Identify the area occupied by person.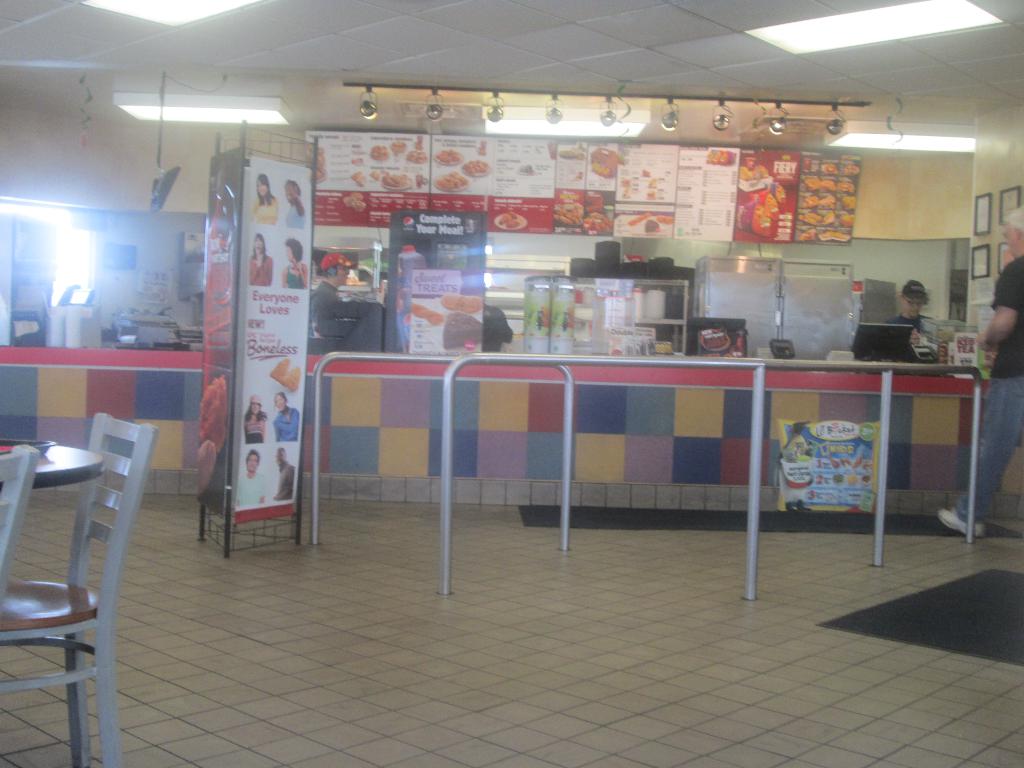
Area: box=[250, 225, 271, 289].
